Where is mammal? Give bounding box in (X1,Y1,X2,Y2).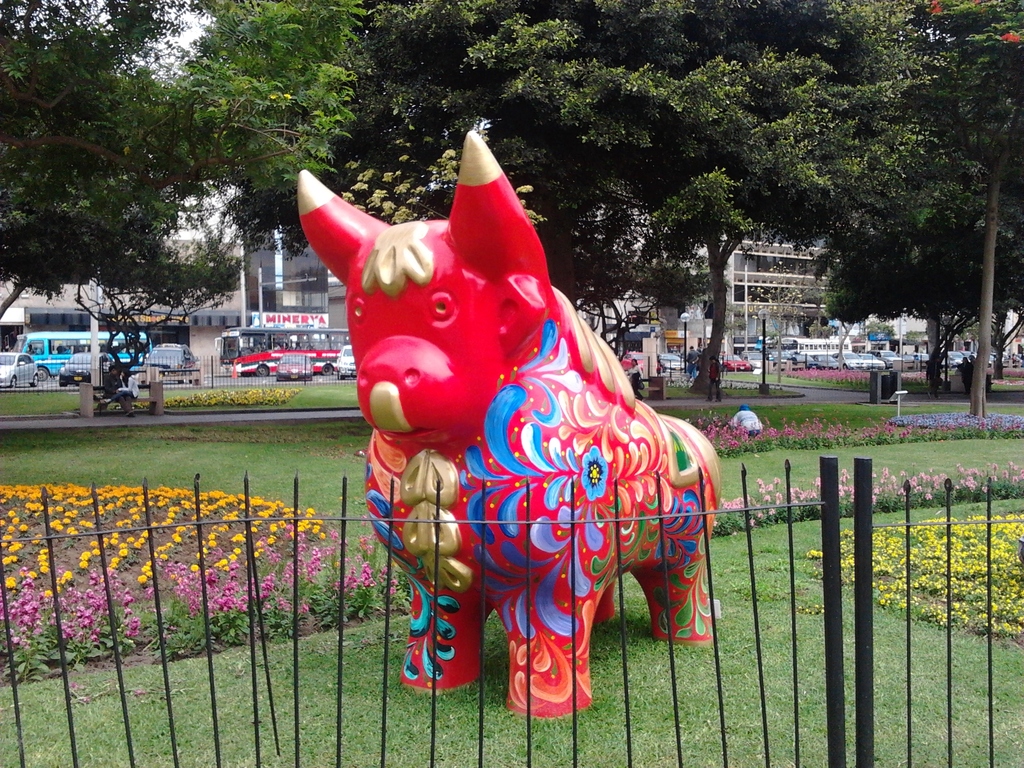
(705,351,721,401).
